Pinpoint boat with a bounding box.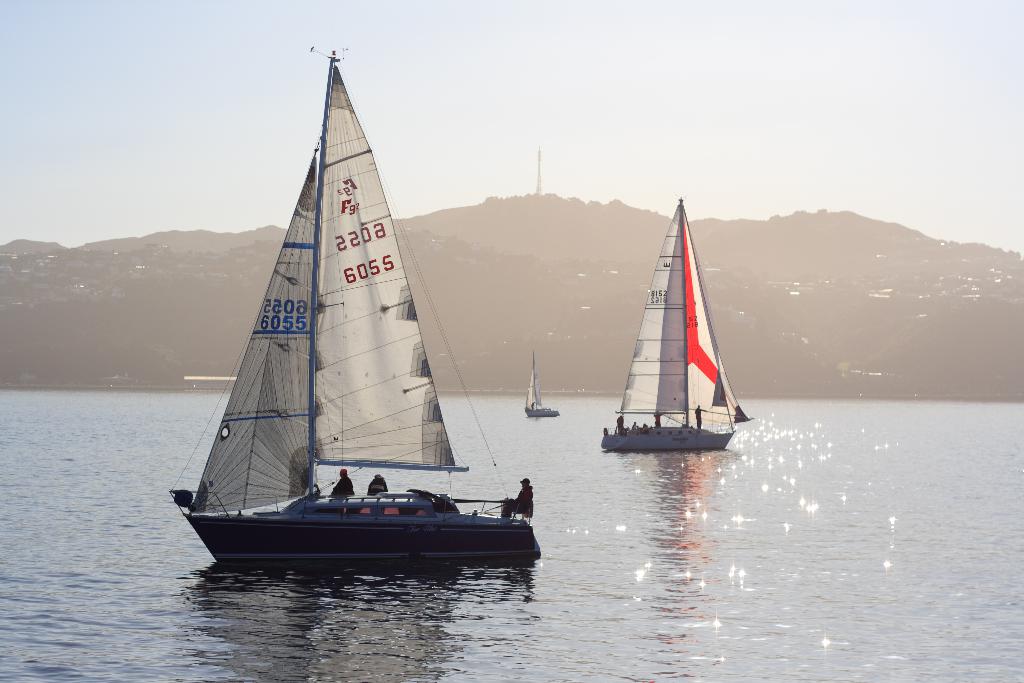
174,35,532,584.
